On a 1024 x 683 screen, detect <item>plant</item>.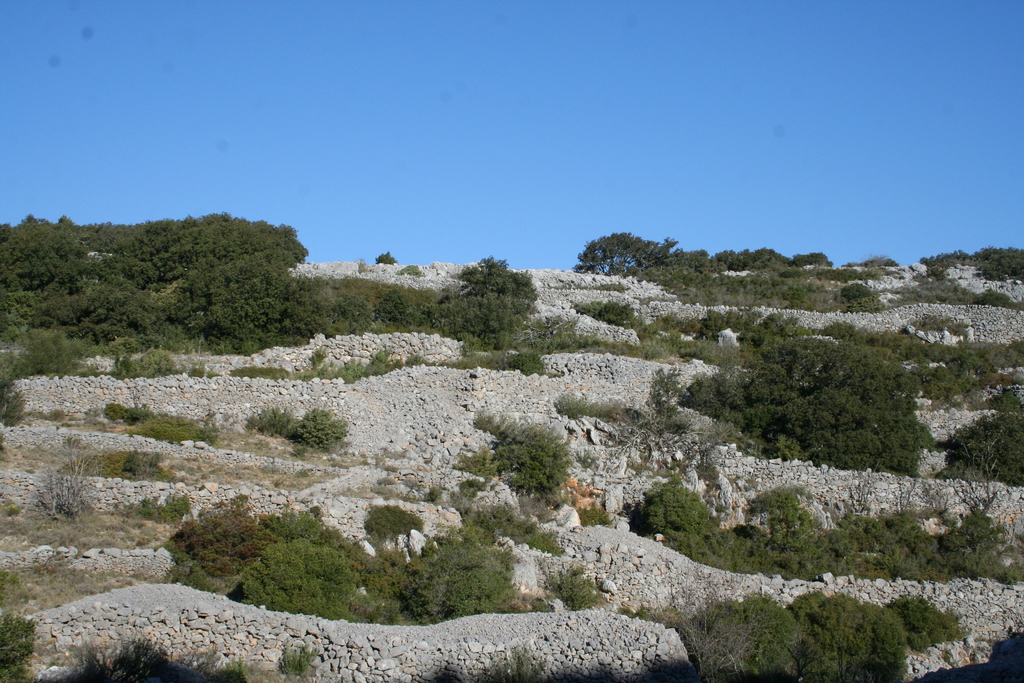
{"x1": 698, "y1": 414, "x2": 746, "y2": 456}.
